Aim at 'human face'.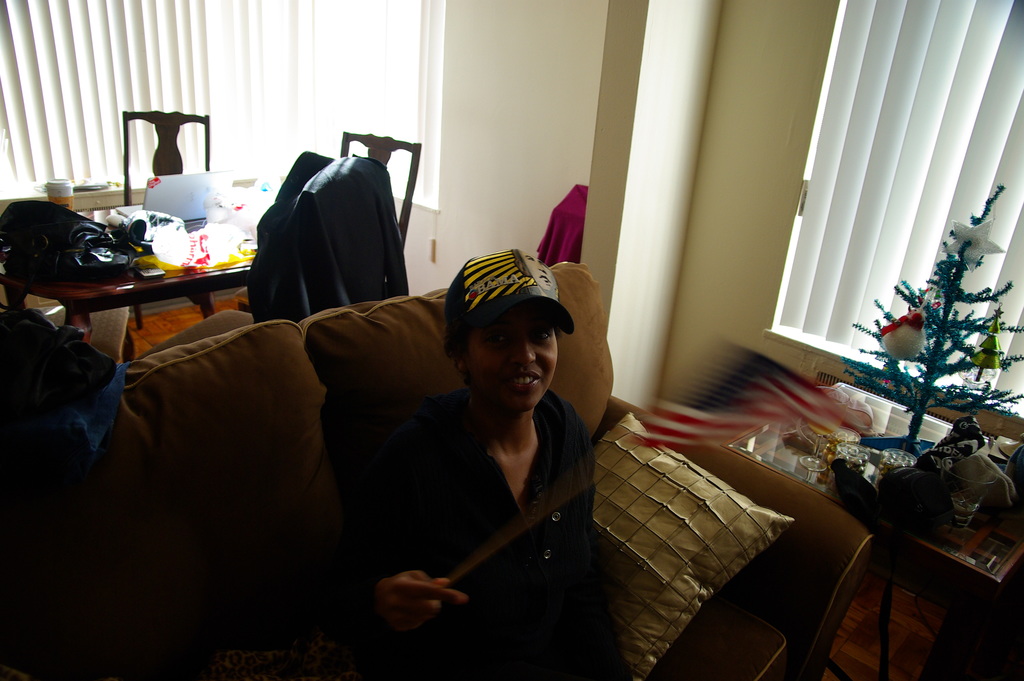
Aimed at {"left": 464, "top": 308, "right": 560, "bottom": 410}.
